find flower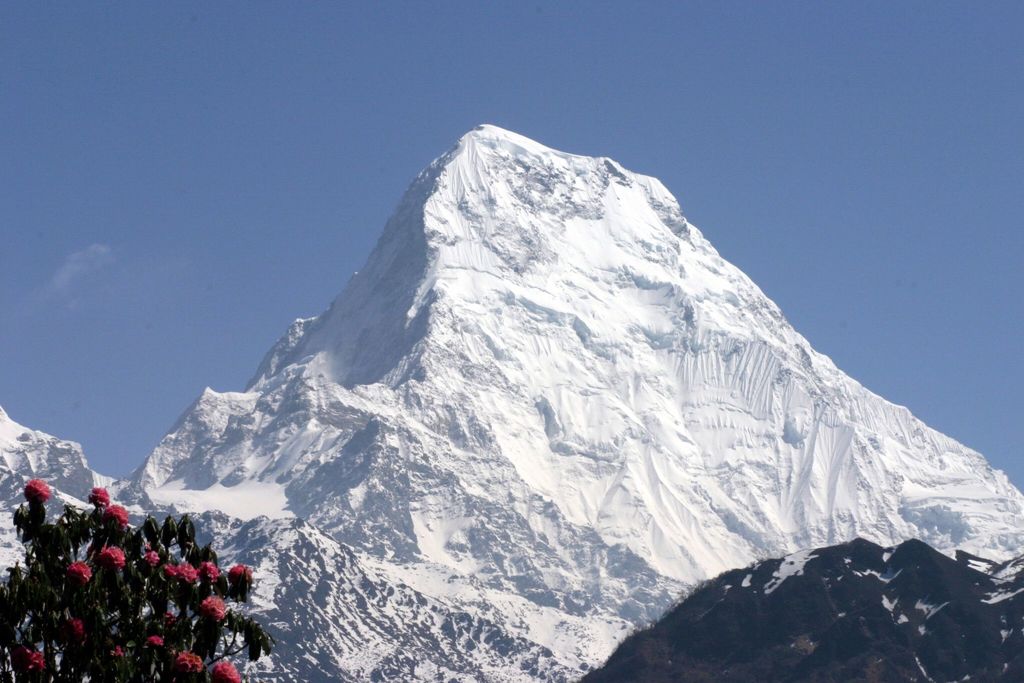
l=163, t=556, r=178, b=576
